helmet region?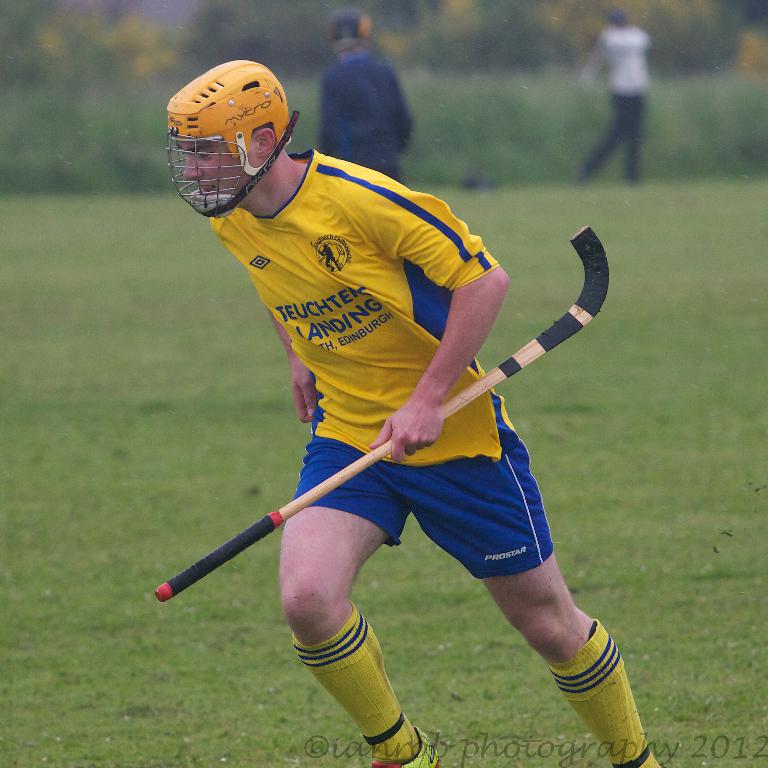
[x1=178, y1=54, x2=293, y2=214]
